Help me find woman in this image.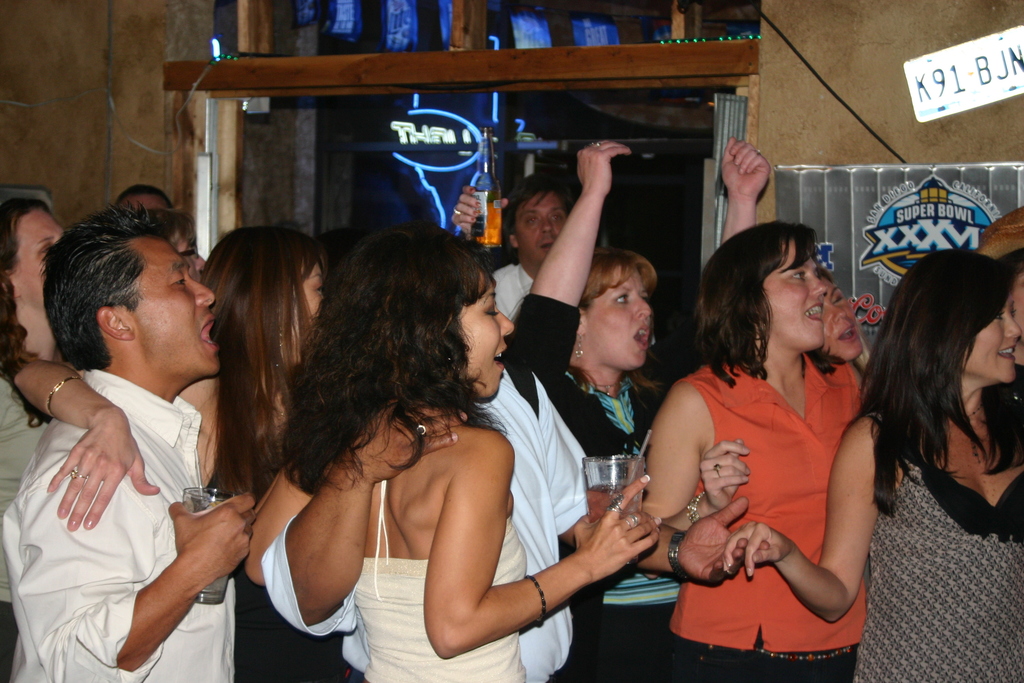
Found it: left=0, top=199, right=63, bottom=682.
